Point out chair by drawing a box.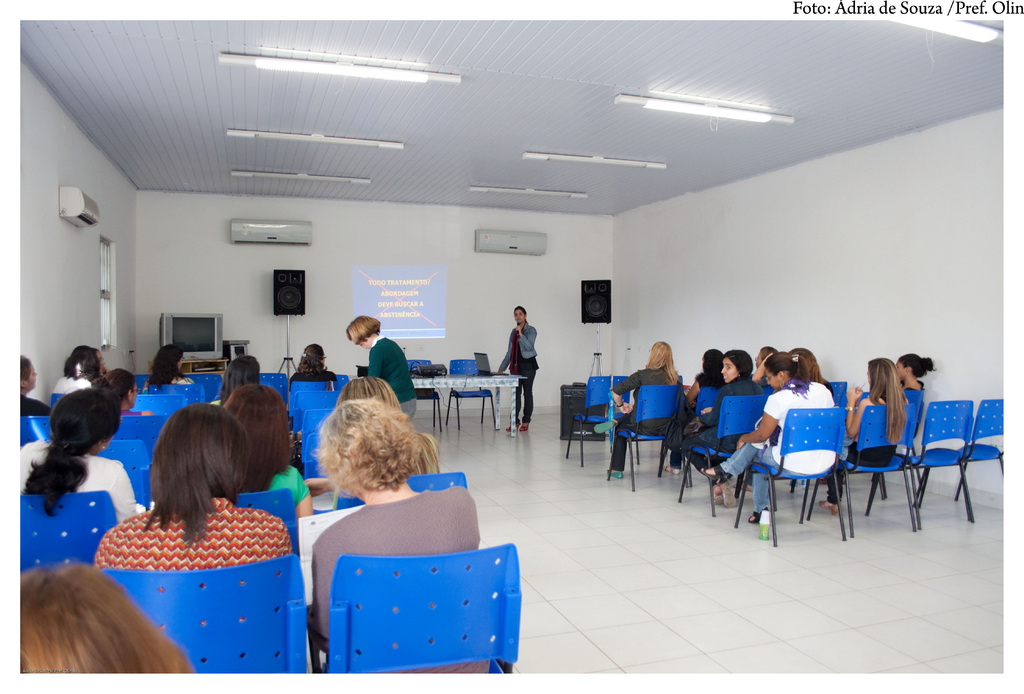
<bbox>133, 397, 187, 413</bbox>.
